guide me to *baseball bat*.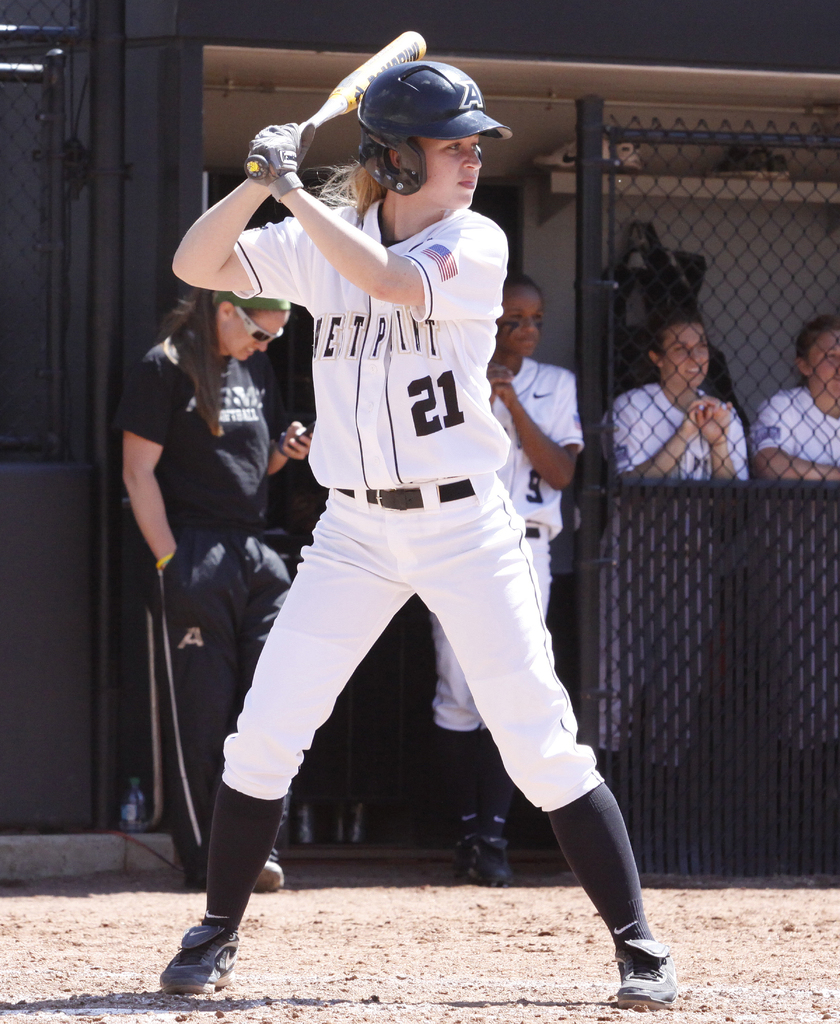
Guidance: l=243, t=37, r=428, b=180.
